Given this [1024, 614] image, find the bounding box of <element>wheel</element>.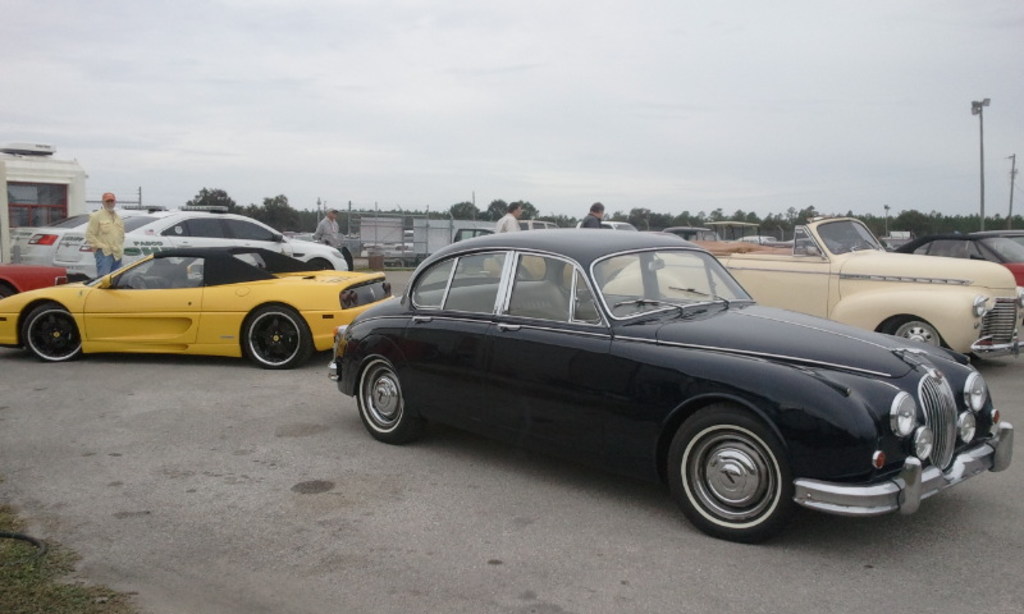
BBox(878, 319, 947, 366).
